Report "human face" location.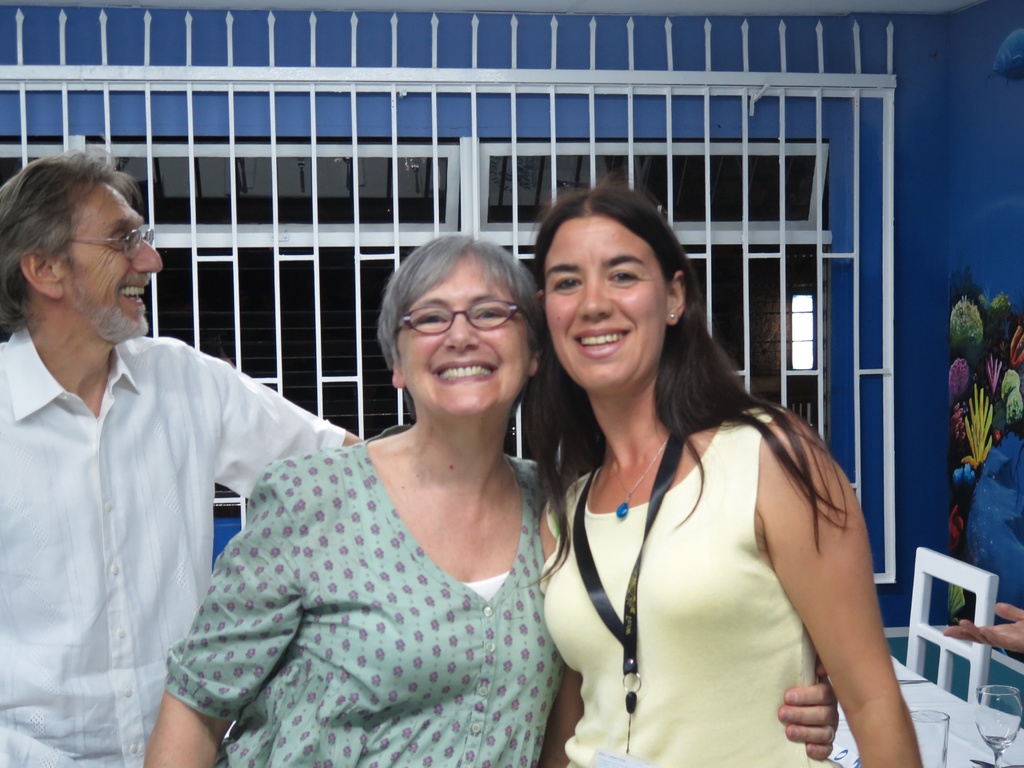
Report: {"x1": 400, "y1": 254, "x2": 534, "y2": 415}.
